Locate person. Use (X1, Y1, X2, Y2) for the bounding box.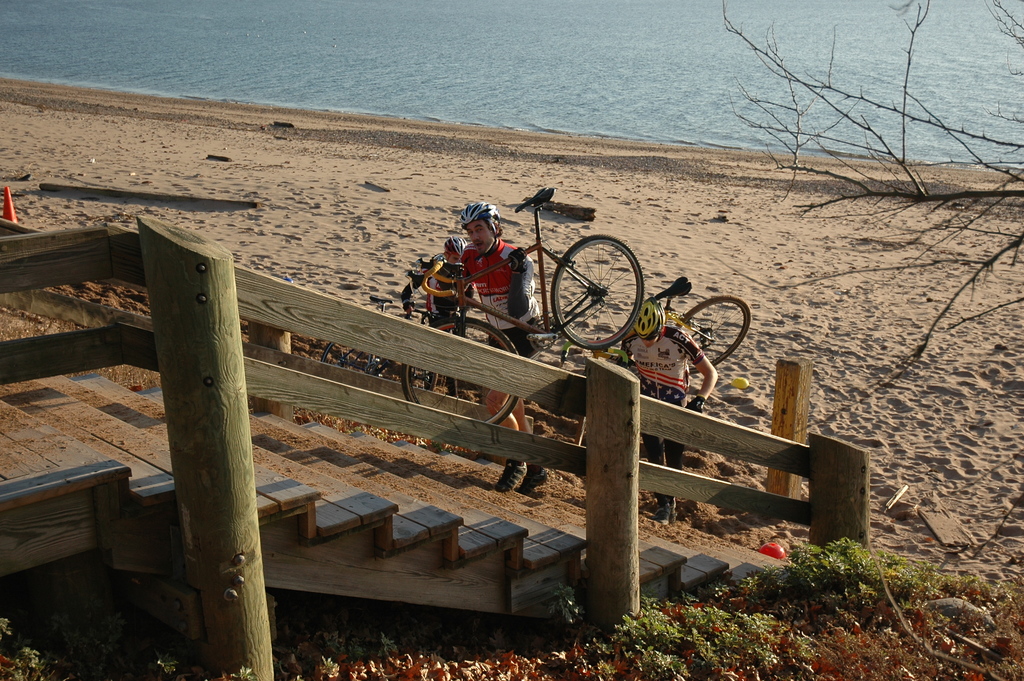
(607, 295, 716, 525).
